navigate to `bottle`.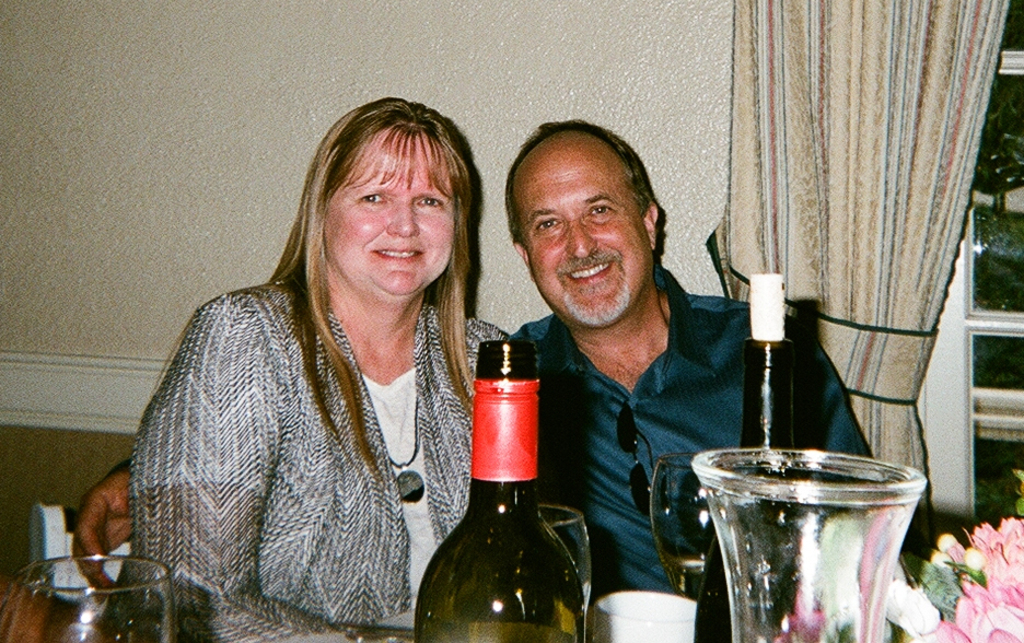
Navigation target: [x1=694, y1=277, x2=791, y2=642].
